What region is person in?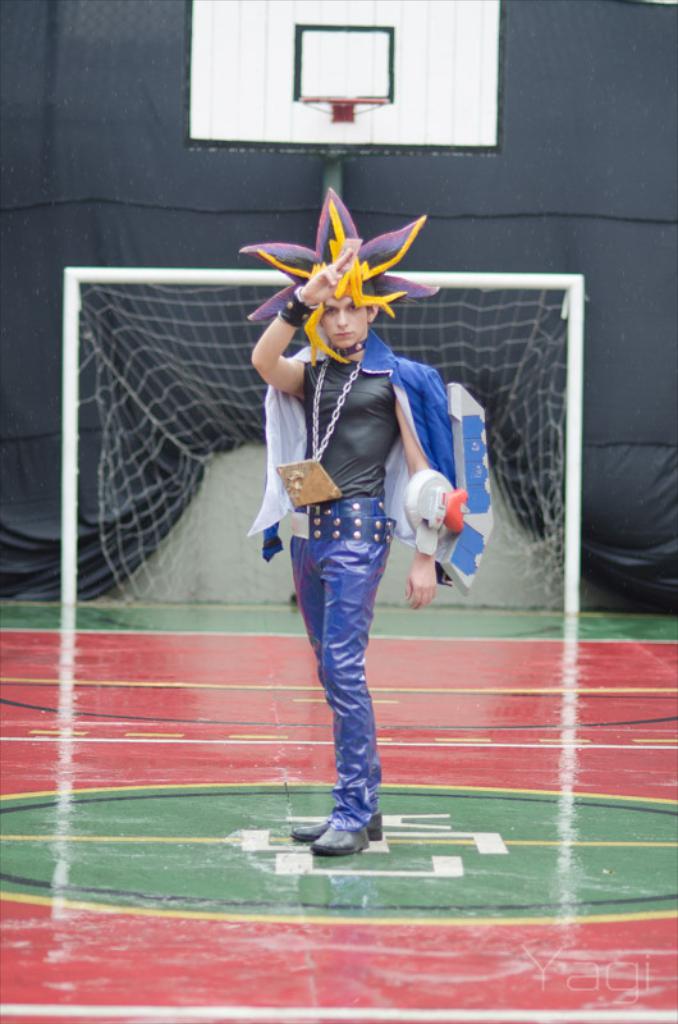
box(253, 186, 436, 858).
